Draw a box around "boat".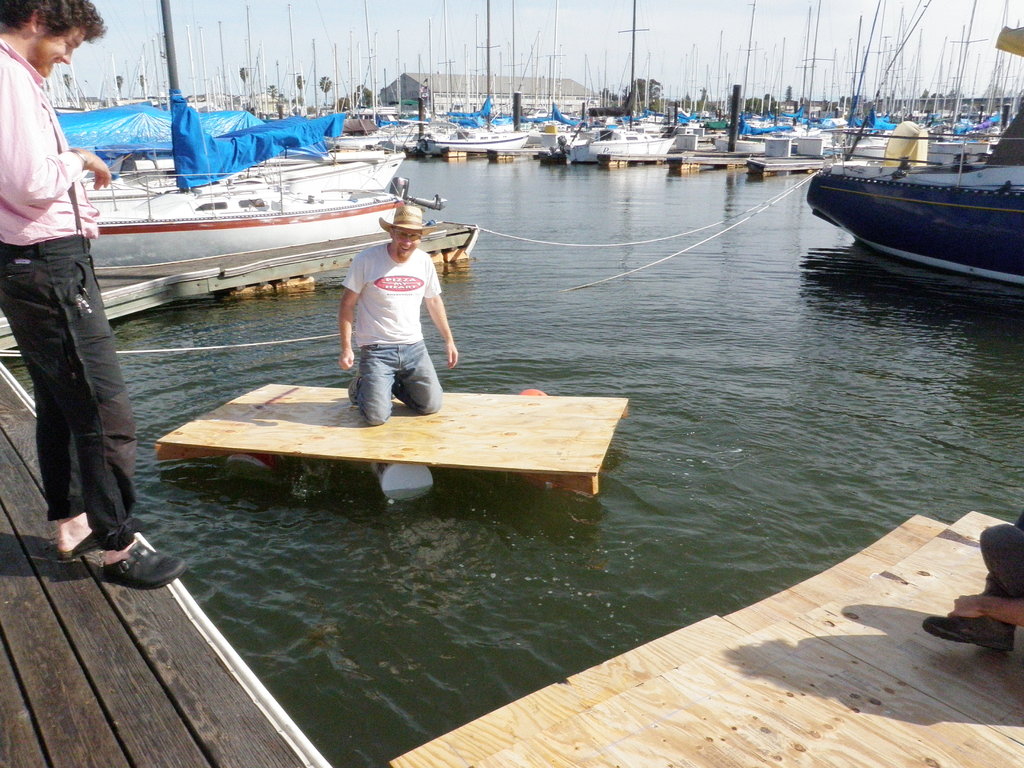
bbox=[82, 158, 418, 269].
